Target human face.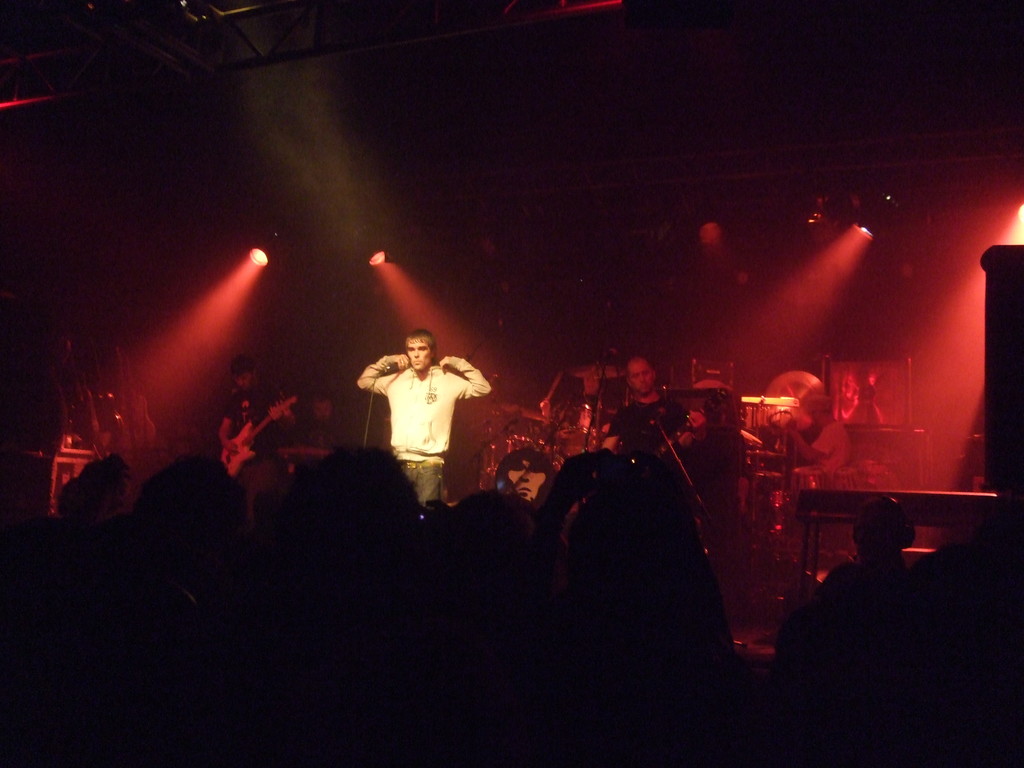
Target region: <box>406,334,436,374</box>.
